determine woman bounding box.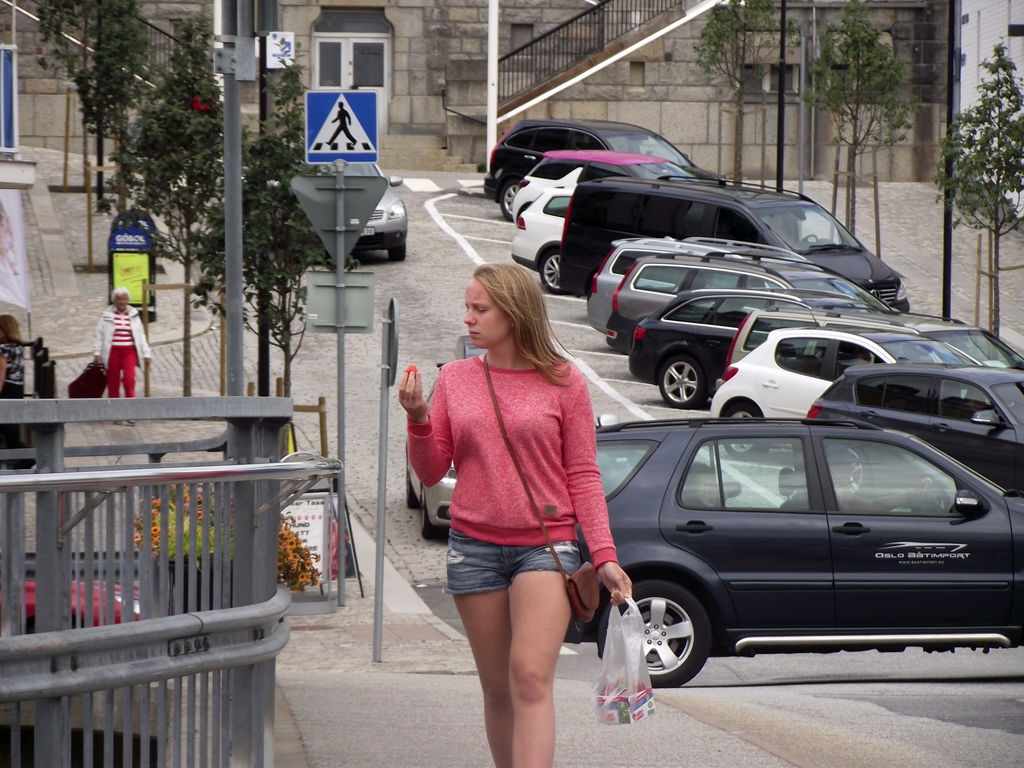
Determined: pyautogui.locateOnScreen(414, 253, 627, 758).
